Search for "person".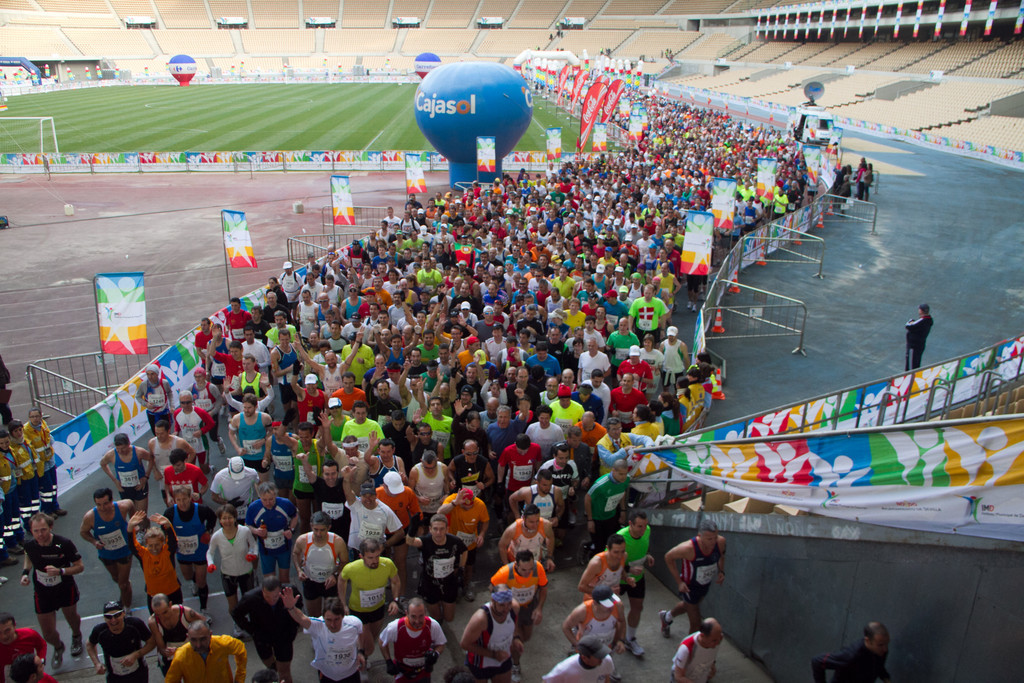
Found at <bbox>279, 590, 372, 682</bbox>.
